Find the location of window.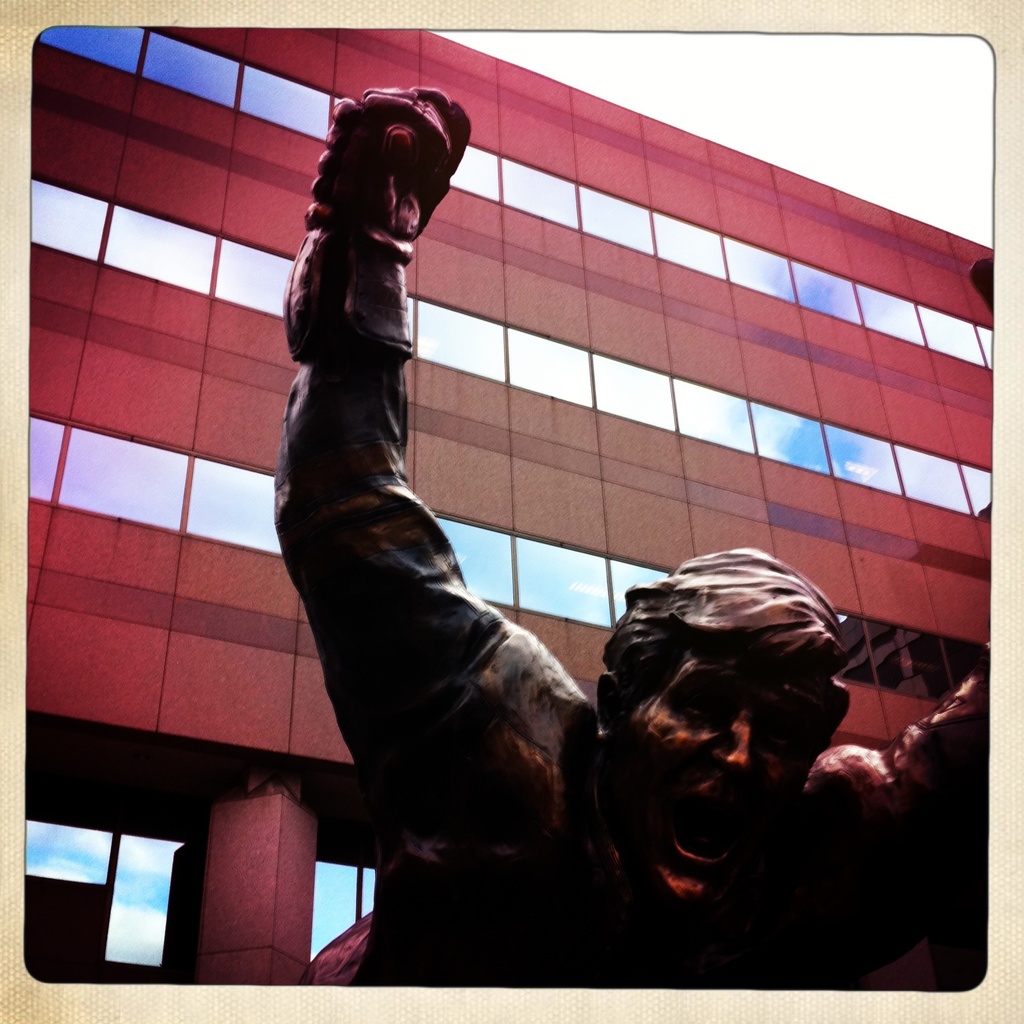
Location: (100,836,191,980).
